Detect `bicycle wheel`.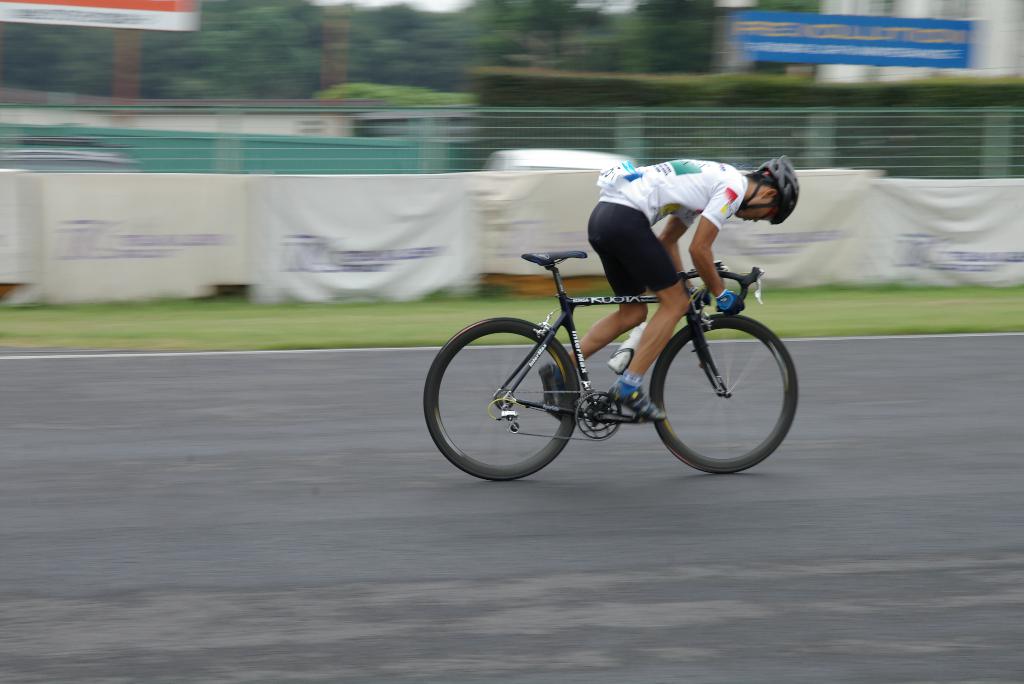
Detected at {"left": 641, "top": 295, "right": 785, "bottom": 480}.
